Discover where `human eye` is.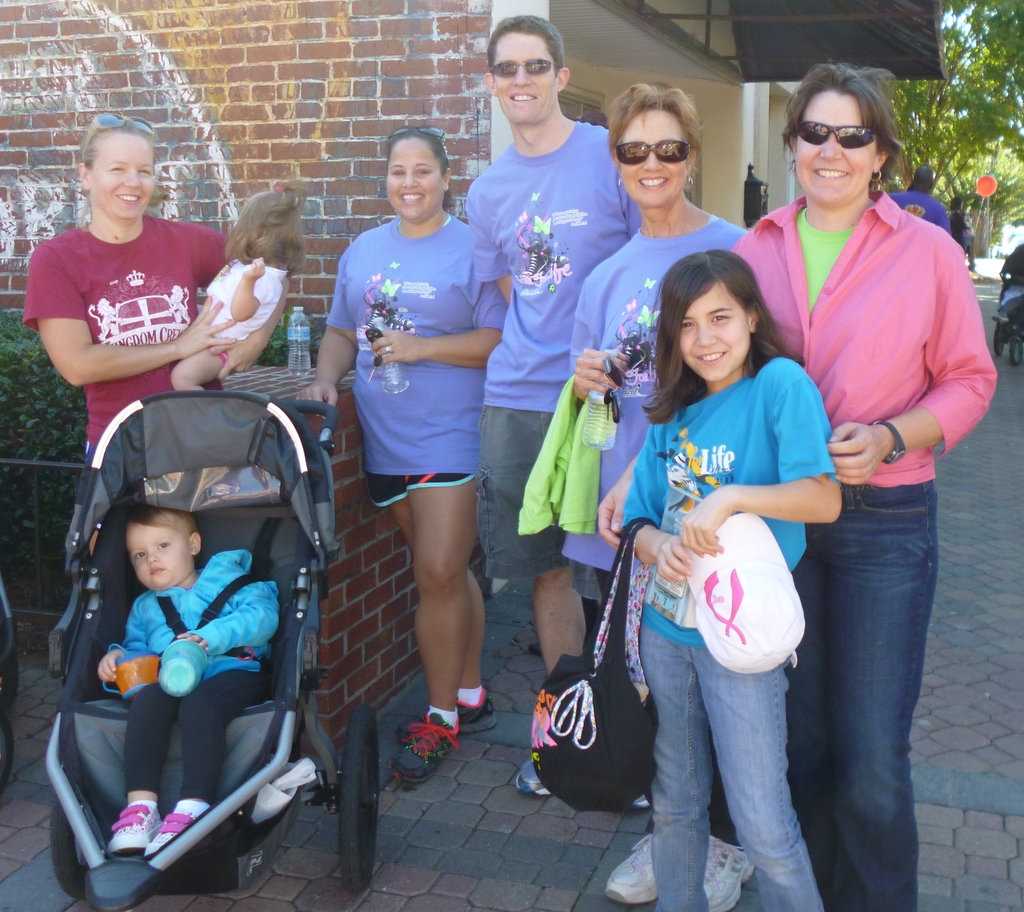
Discovered at 134 549 143 562.
